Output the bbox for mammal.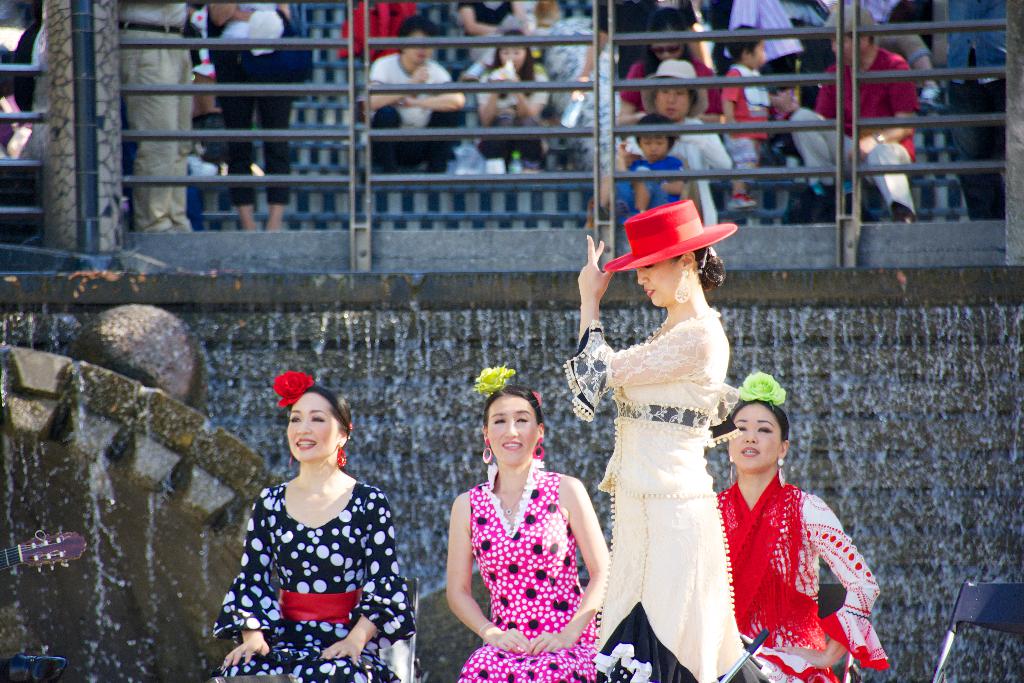
[x1=945, y1=0, x2=1013, y2=226].
